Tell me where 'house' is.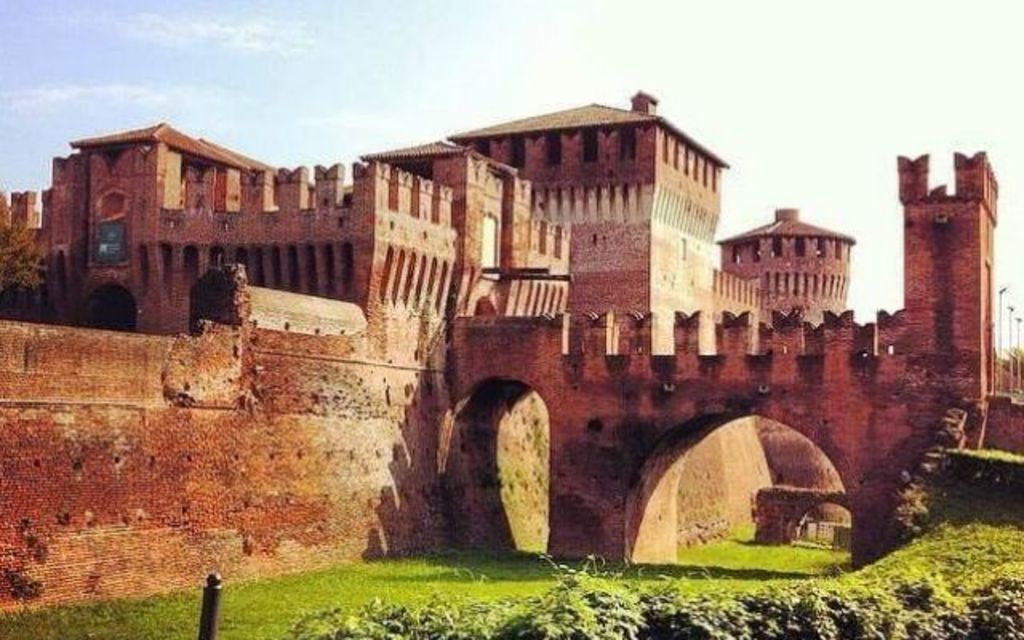
'house' is at [0,83,1022,629].
